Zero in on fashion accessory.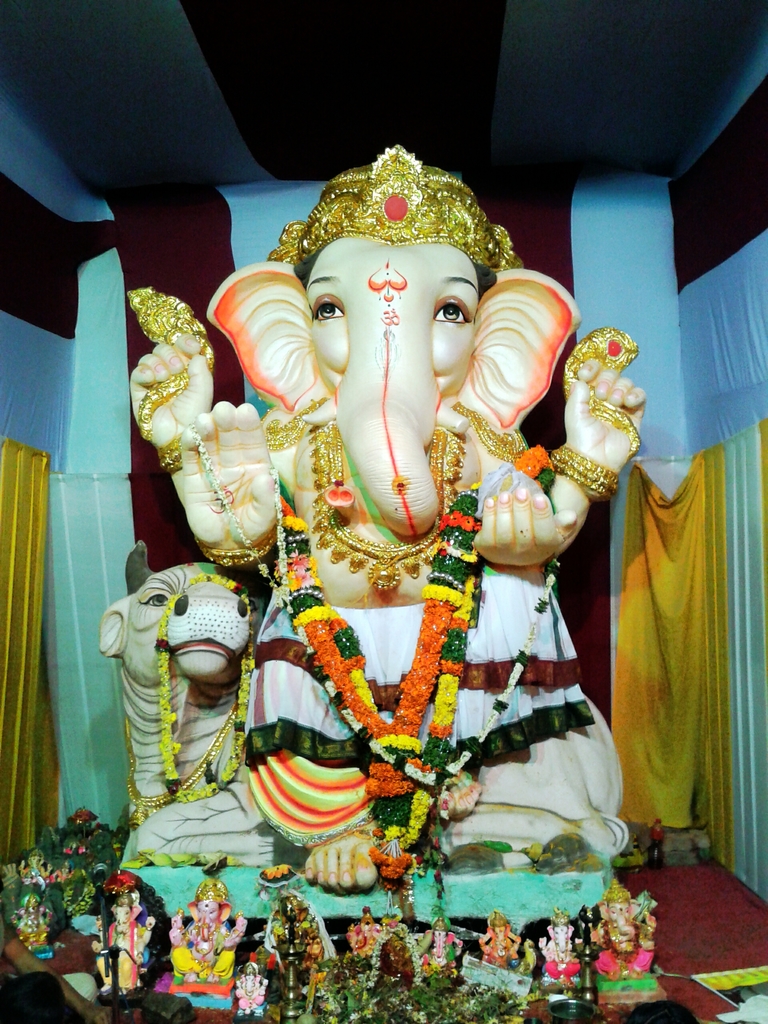
Zeroed in: [156, 438, 179, 469].
